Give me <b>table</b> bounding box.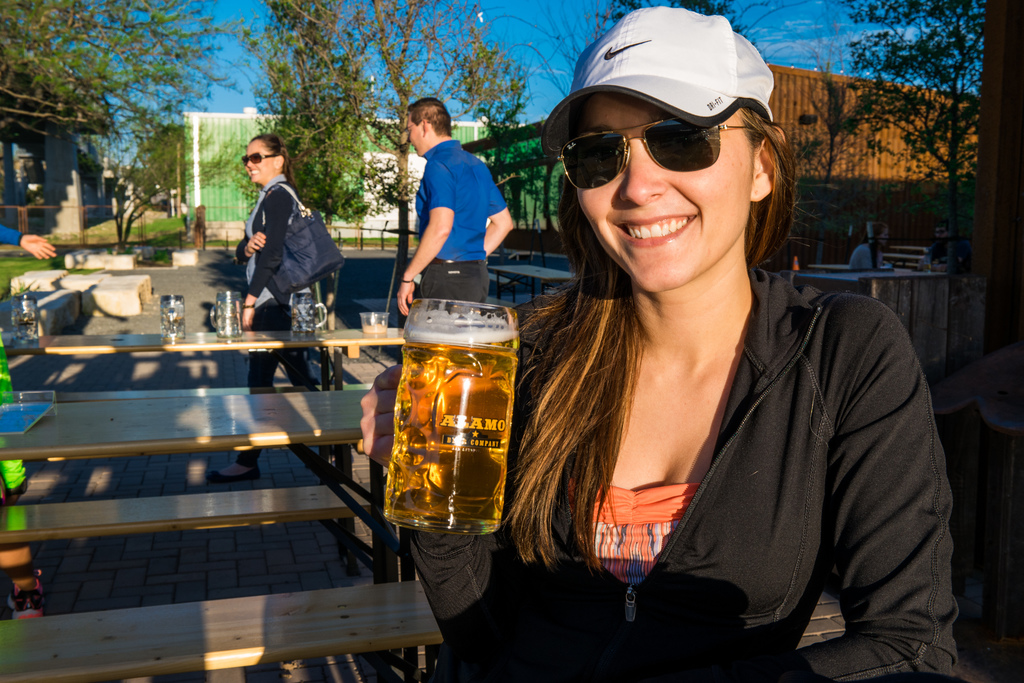
{"x1": 1, "y1": 478, "x2": 372, "y2": 573}.
